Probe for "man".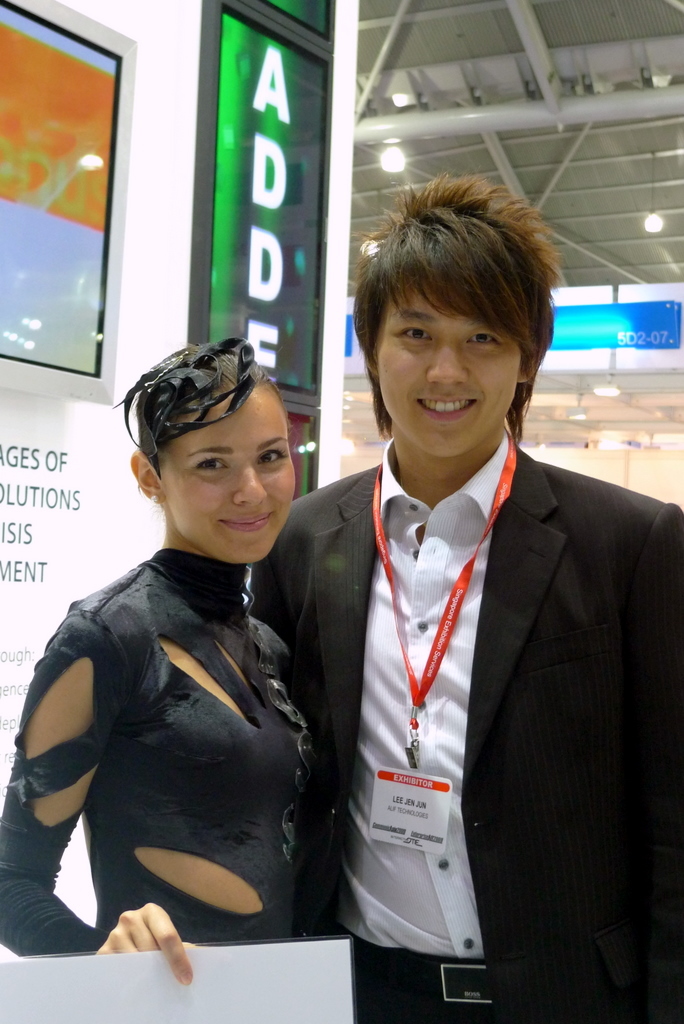
Probe result: detection(254, 176, 683, 1019).
